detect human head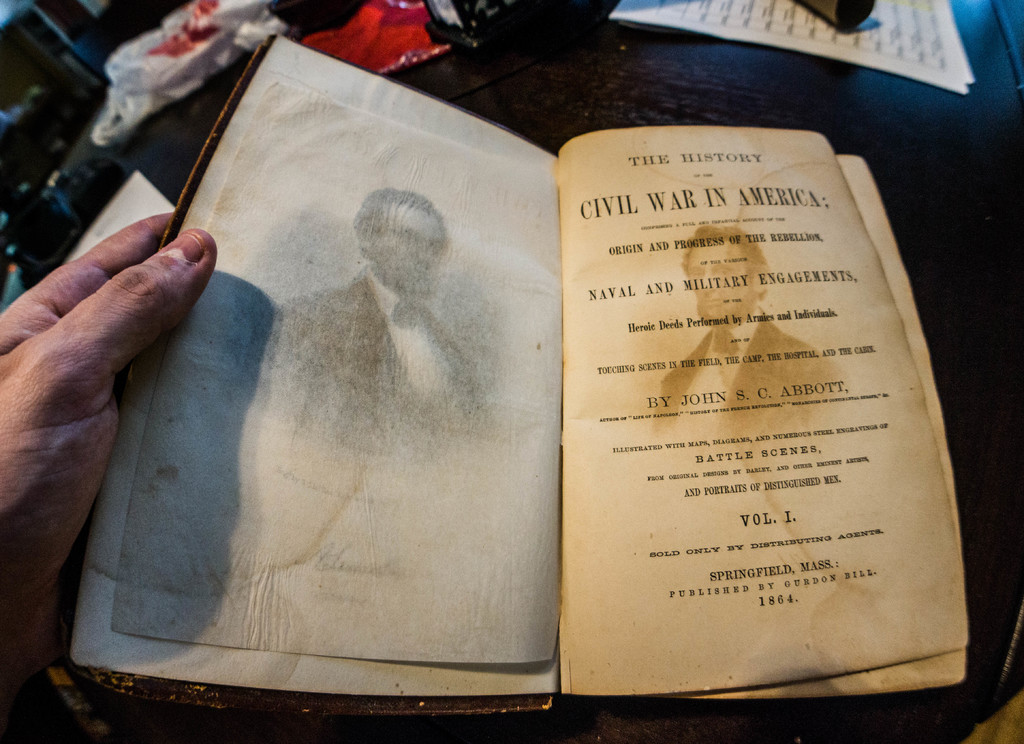
x1=343 y1=180 x2=443 y2=285
